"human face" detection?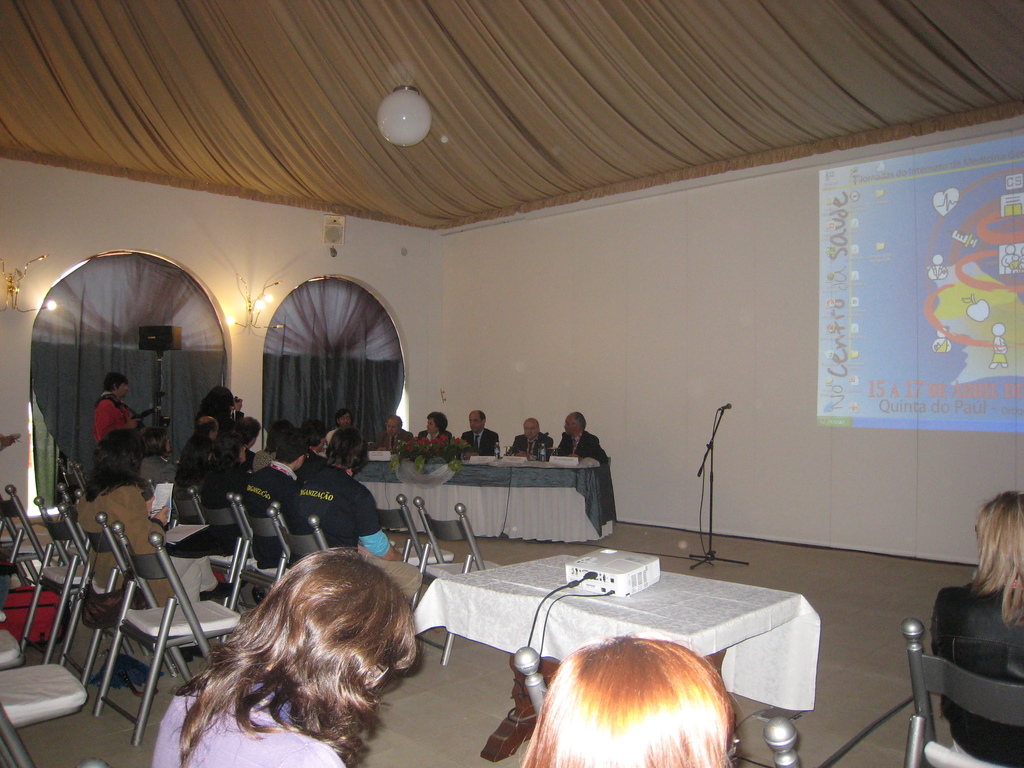
<bbox>524, 422, 537, 438</bbox>
